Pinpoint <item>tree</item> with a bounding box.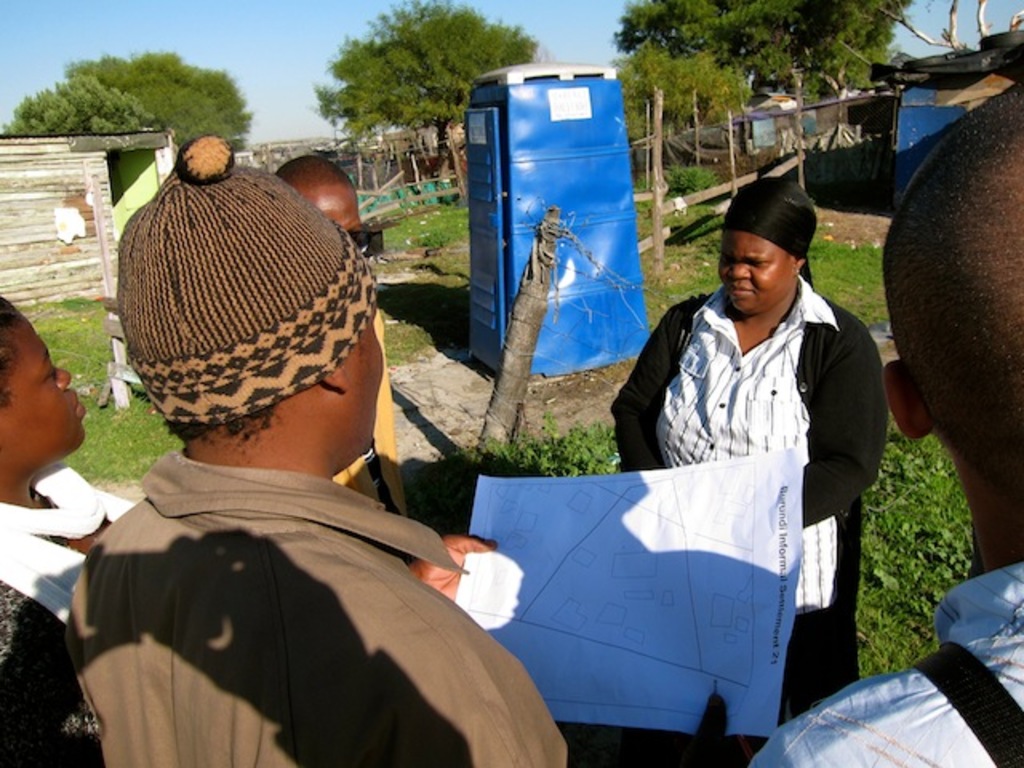
608 0 918 101.
